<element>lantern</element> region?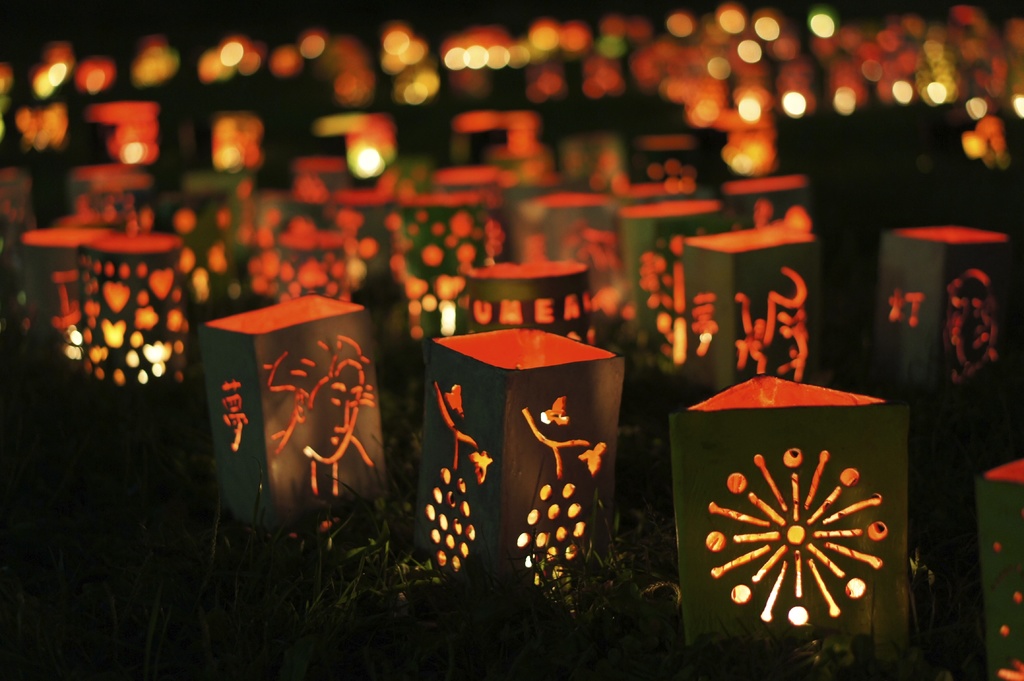
x1=467, y1=264, x2=596, y2=348
